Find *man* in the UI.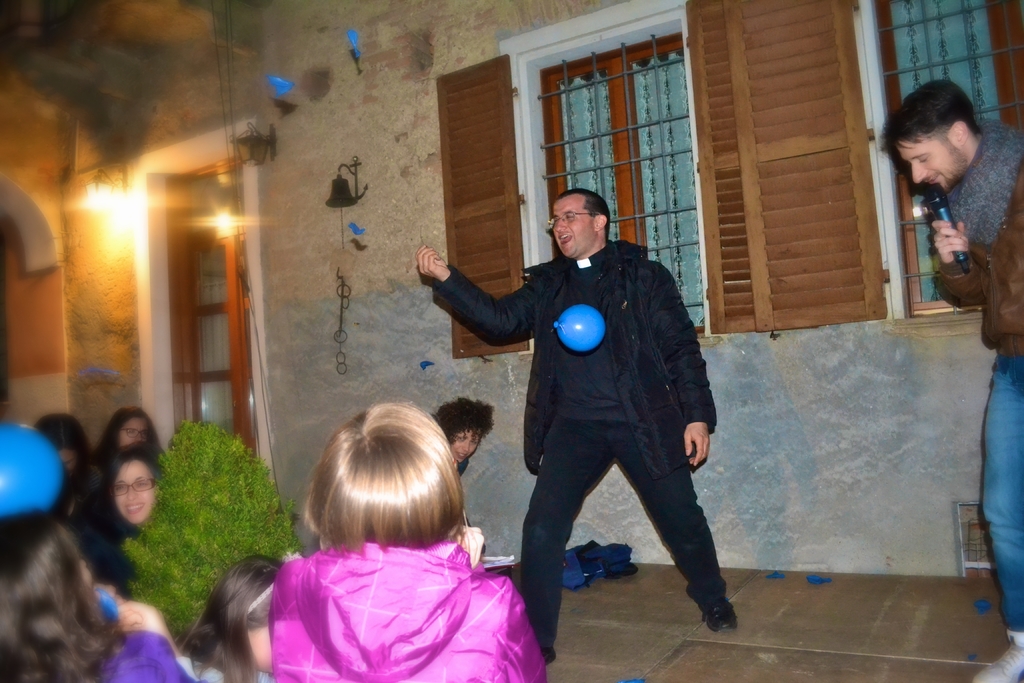
UI element at BBox(461, 190, 740, 641).
